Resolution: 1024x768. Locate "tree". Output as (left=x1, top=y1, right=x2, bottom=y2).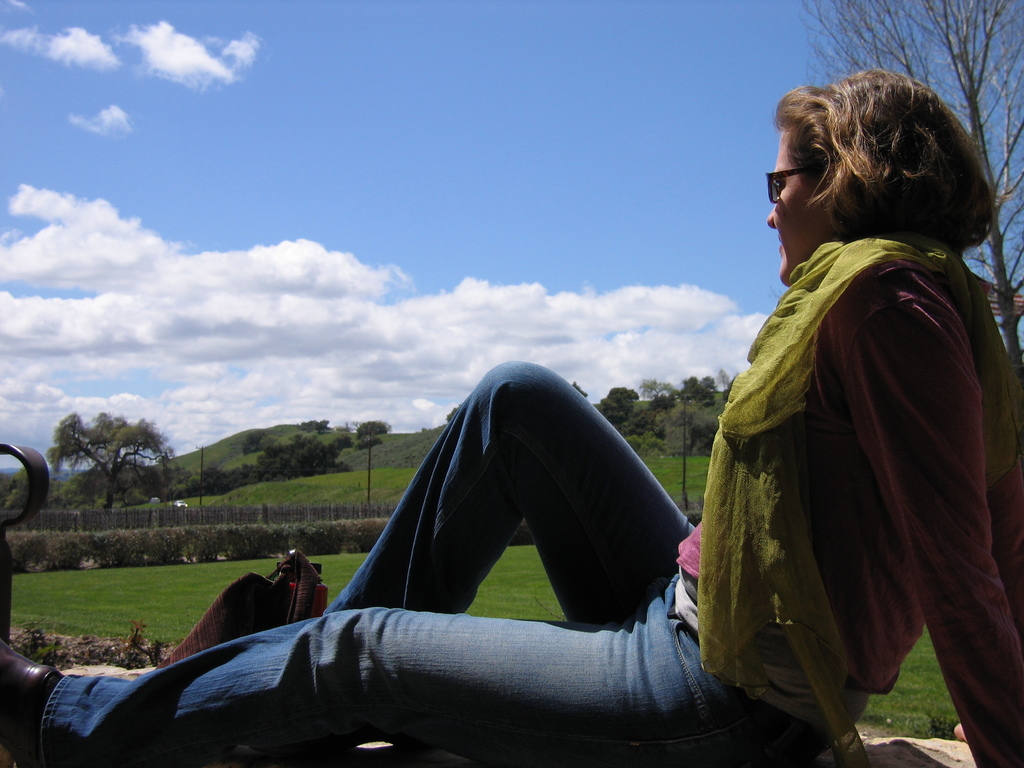
(left=670, top=373, right=716, bottom=512).
